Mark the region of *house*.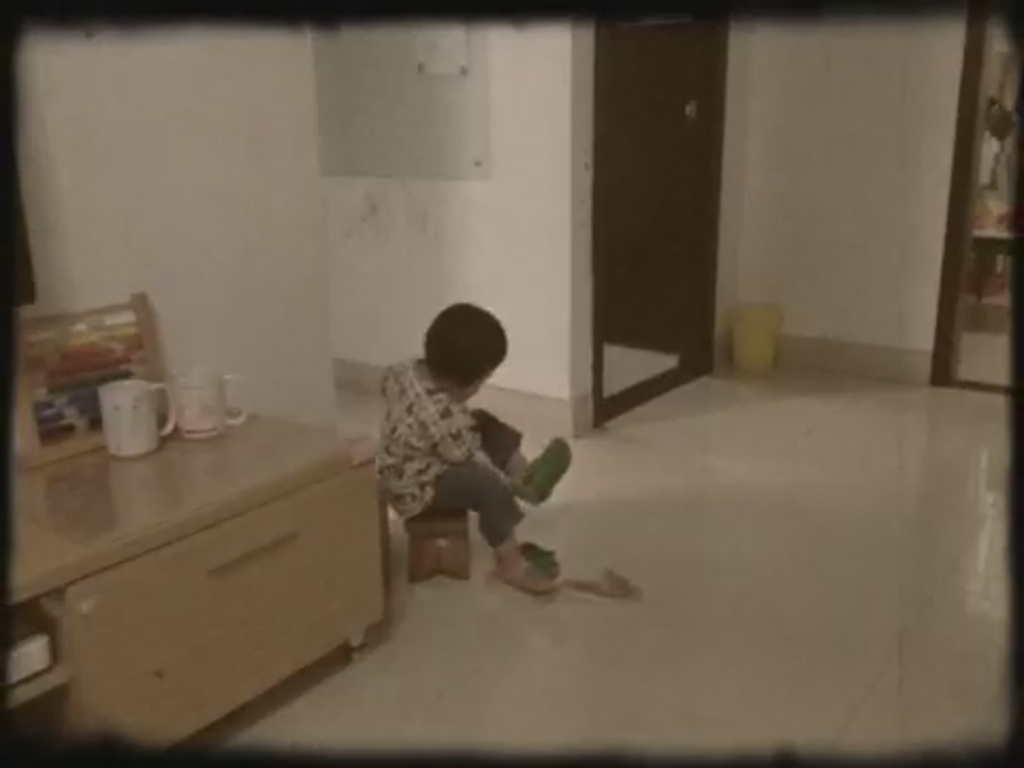
Region: (0, 0, 1022, 766).
